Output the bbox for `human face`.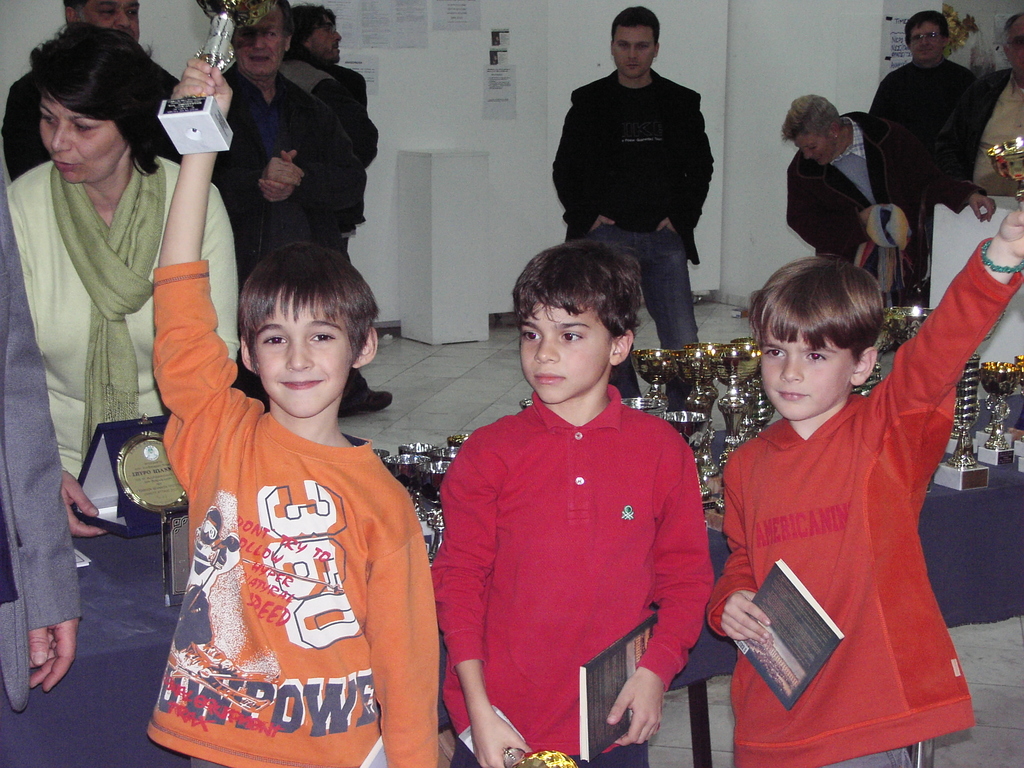
{"left": 515, "top": 297, "right": 608, "bottom": 404}.
